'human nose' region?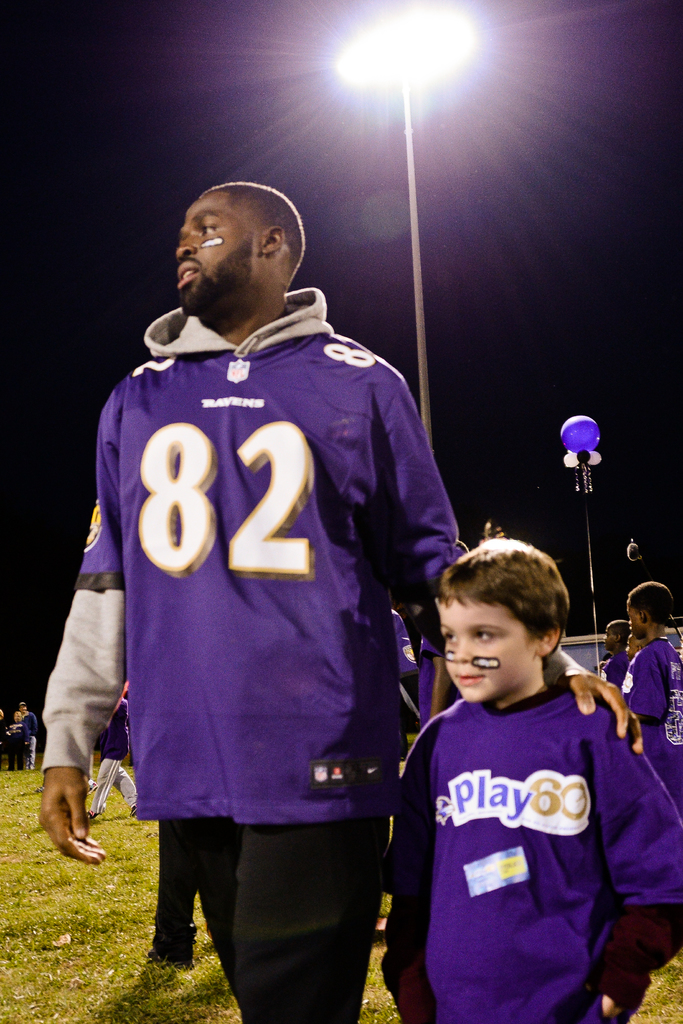
[449, 640, 474, 666]
